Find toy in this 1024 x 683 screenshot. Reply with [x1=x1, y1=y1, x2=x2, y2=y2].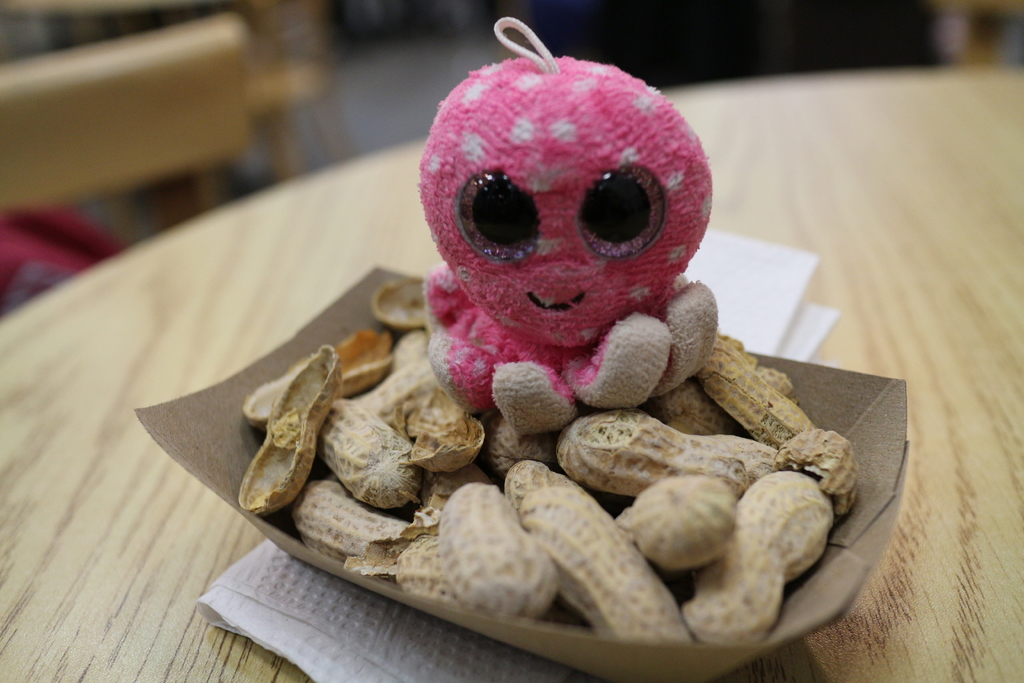
[x1=410, y1=7, x2=707, y2=441].
